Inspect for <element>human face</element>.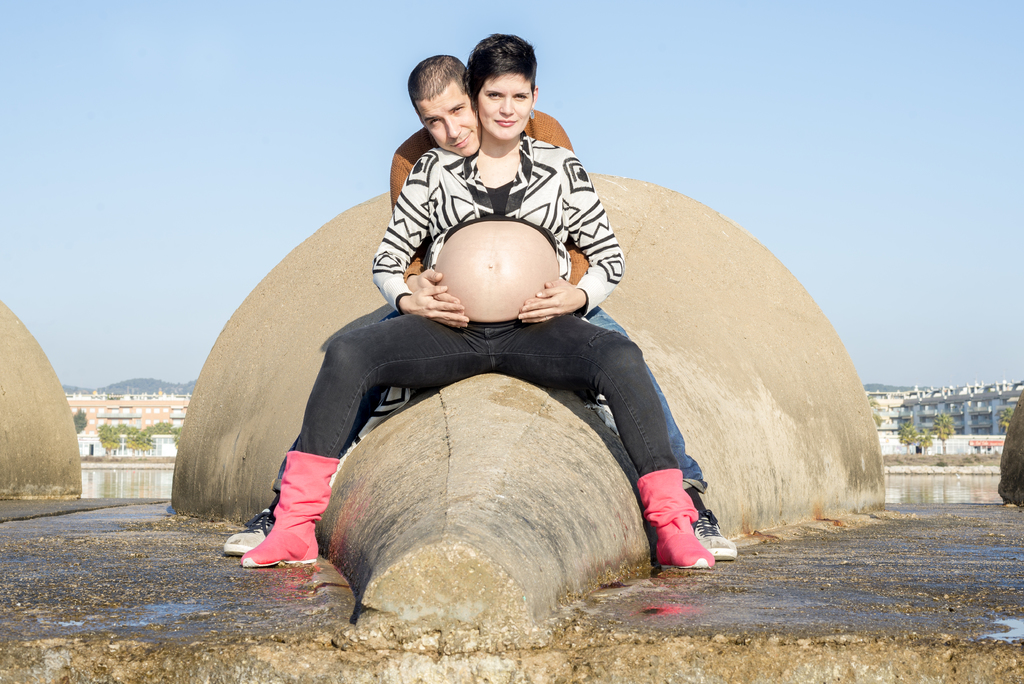
Inspection: (x1=410, y1=82, x2=484, y2=159).
